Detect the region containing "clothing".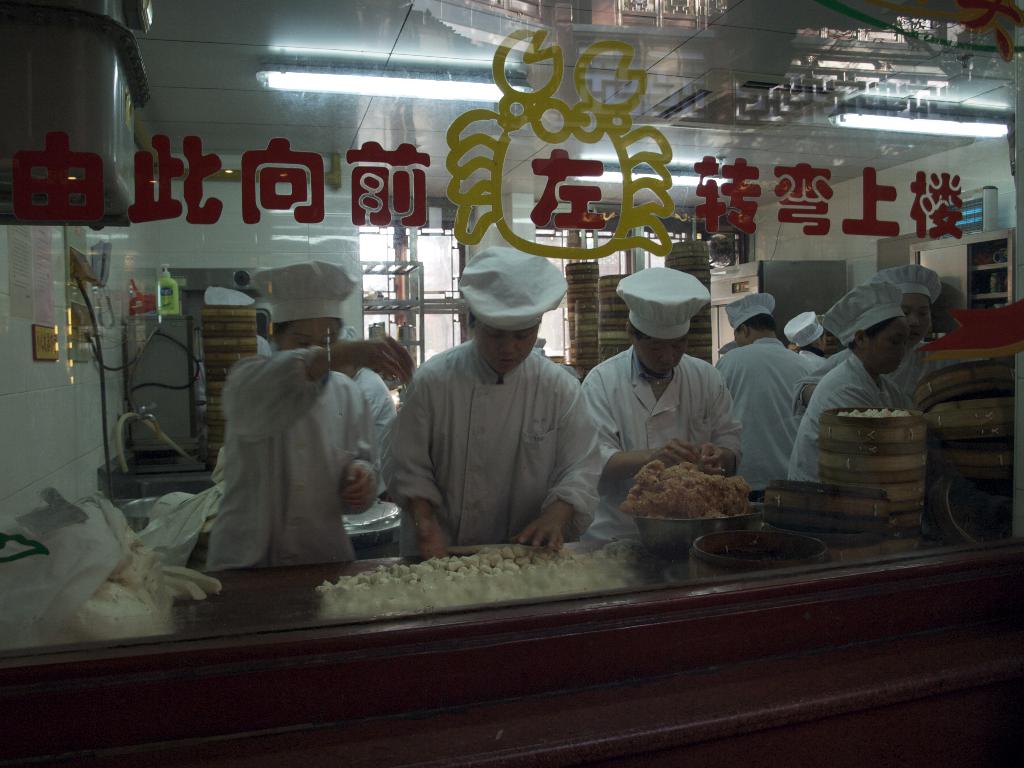
left=582, top=340, right=746, bottom=482.
